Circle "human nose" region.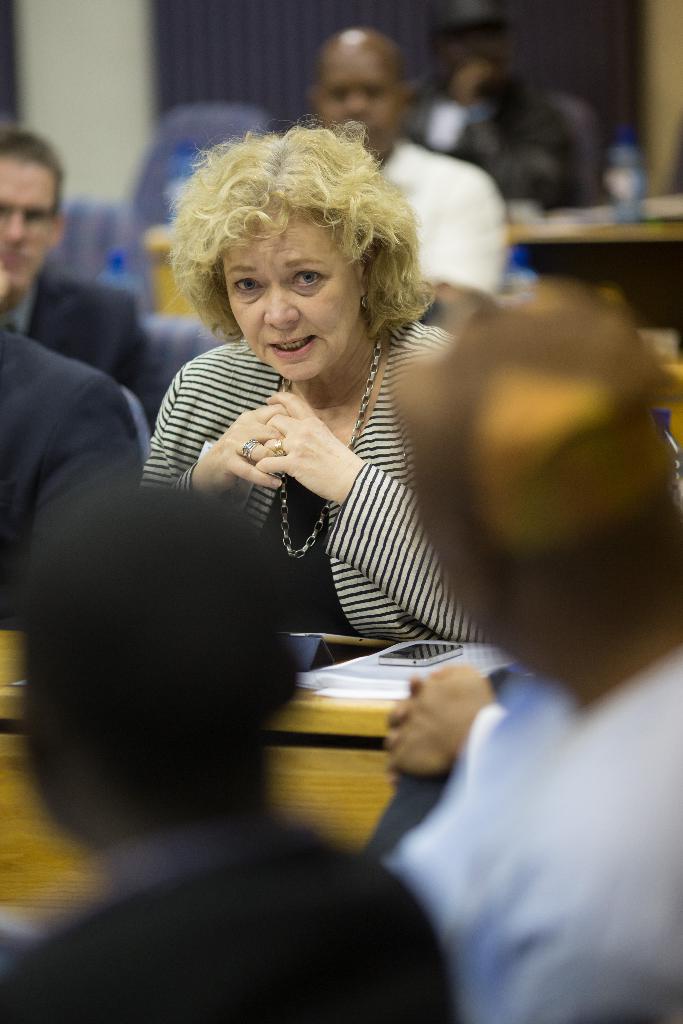
Region: (left=344, top=92, right=370, bottom=120).
